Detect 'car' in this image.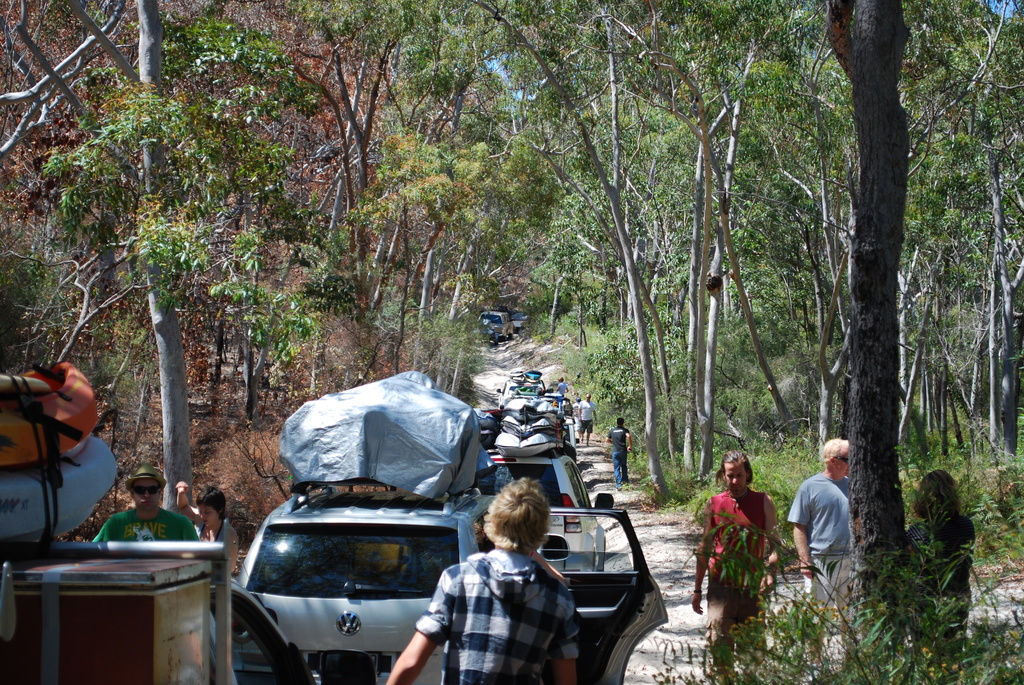
Detection: l=511, t=307, r=533, b=338.
